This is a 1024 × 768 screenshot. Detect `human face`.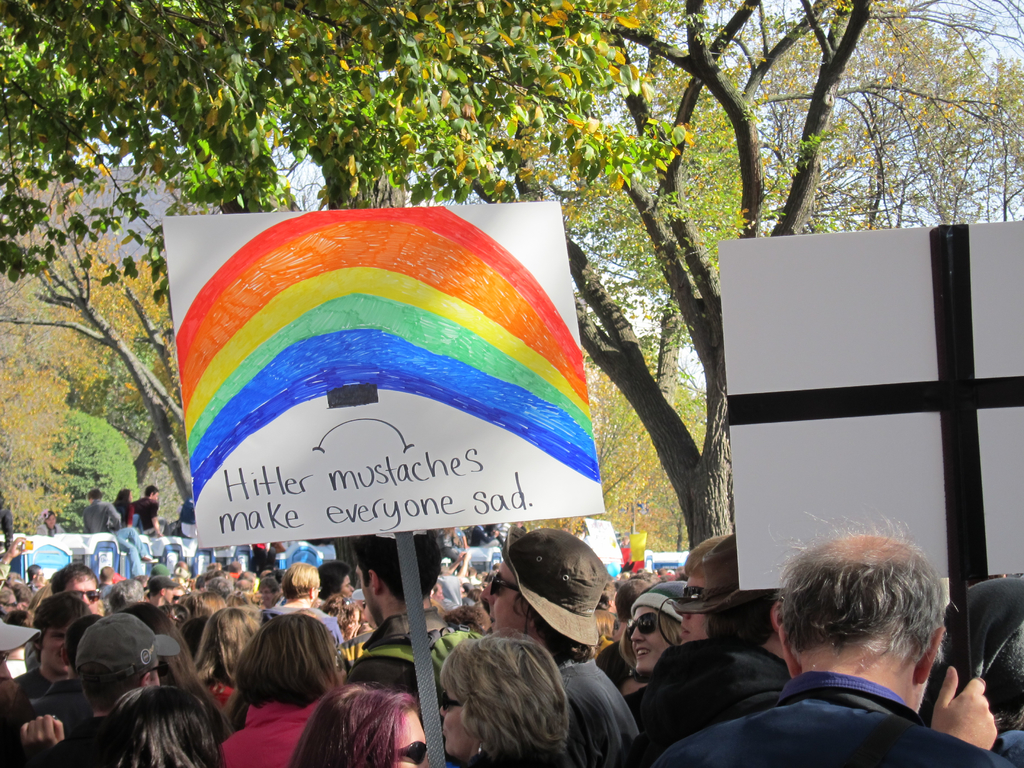
{"left": 445, "top": 694, "right": 475, "bottom": 753}.
